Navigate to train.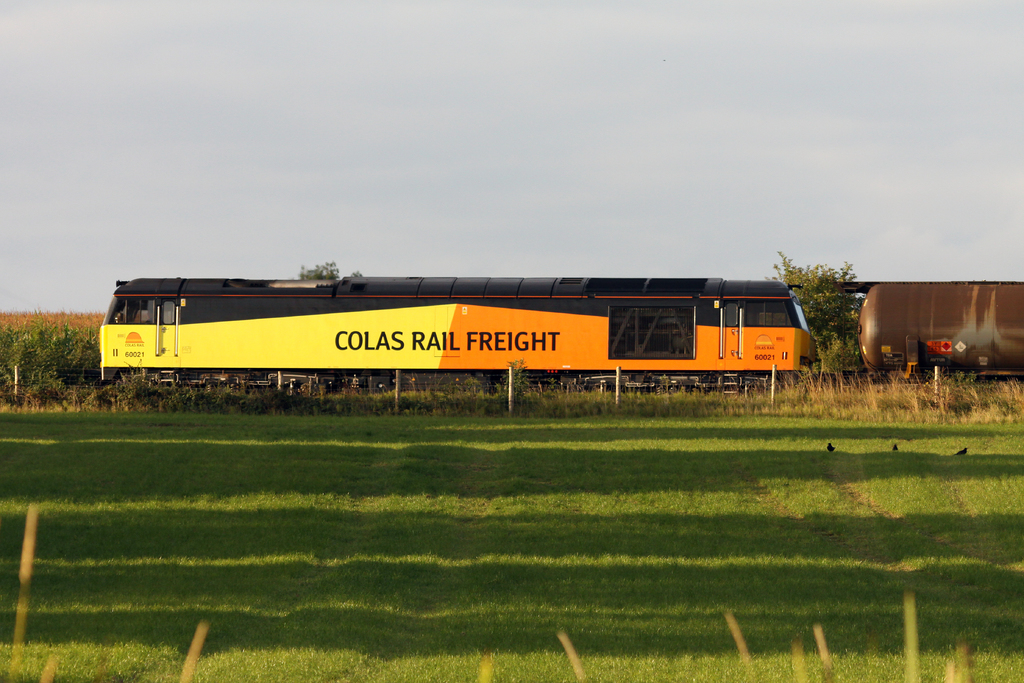
Navigation target: 98, 270, 1023, 399.
